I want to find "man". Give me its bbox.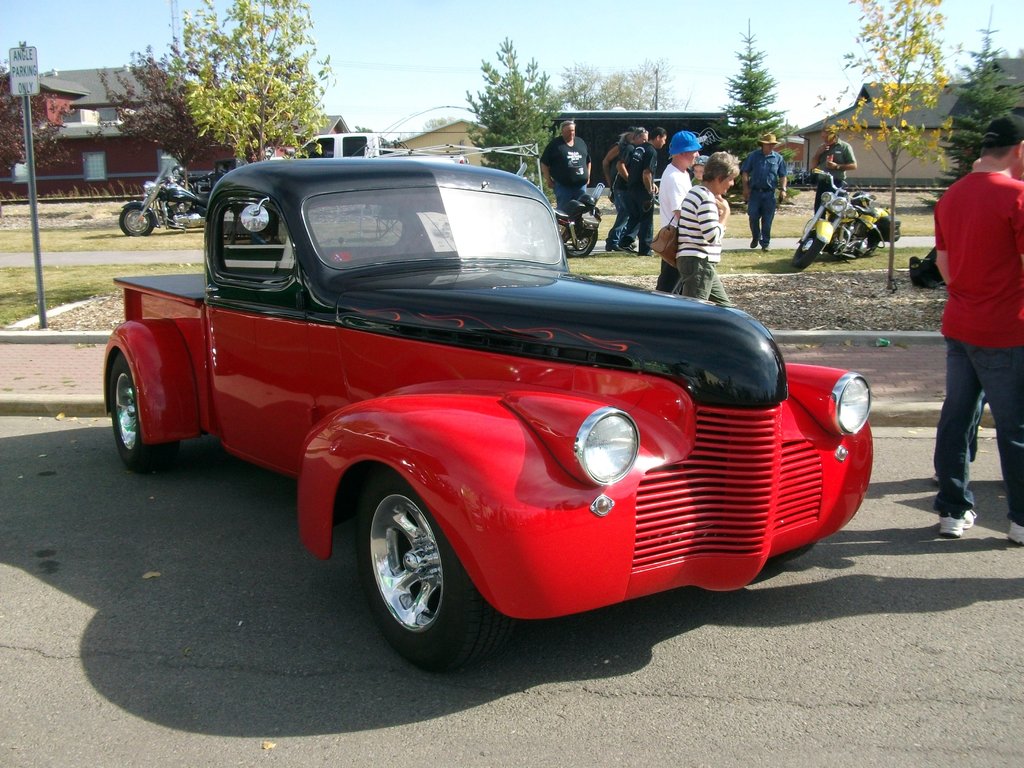
654:129:701:293.
